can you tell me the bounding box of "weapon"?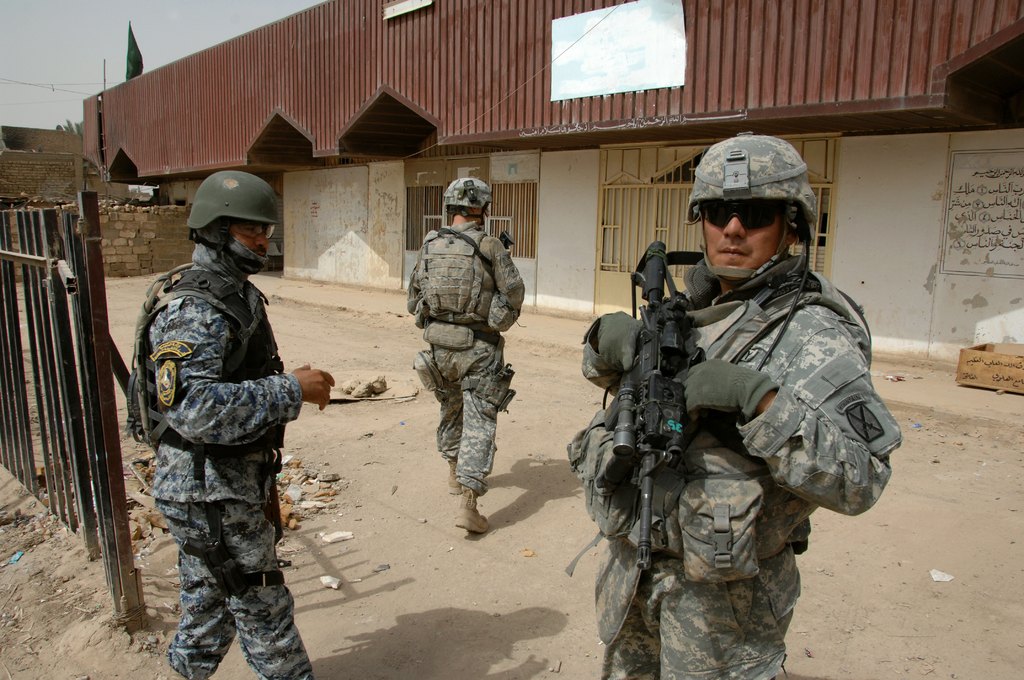
x1=605 y1=268 x2=735 y2=603.
